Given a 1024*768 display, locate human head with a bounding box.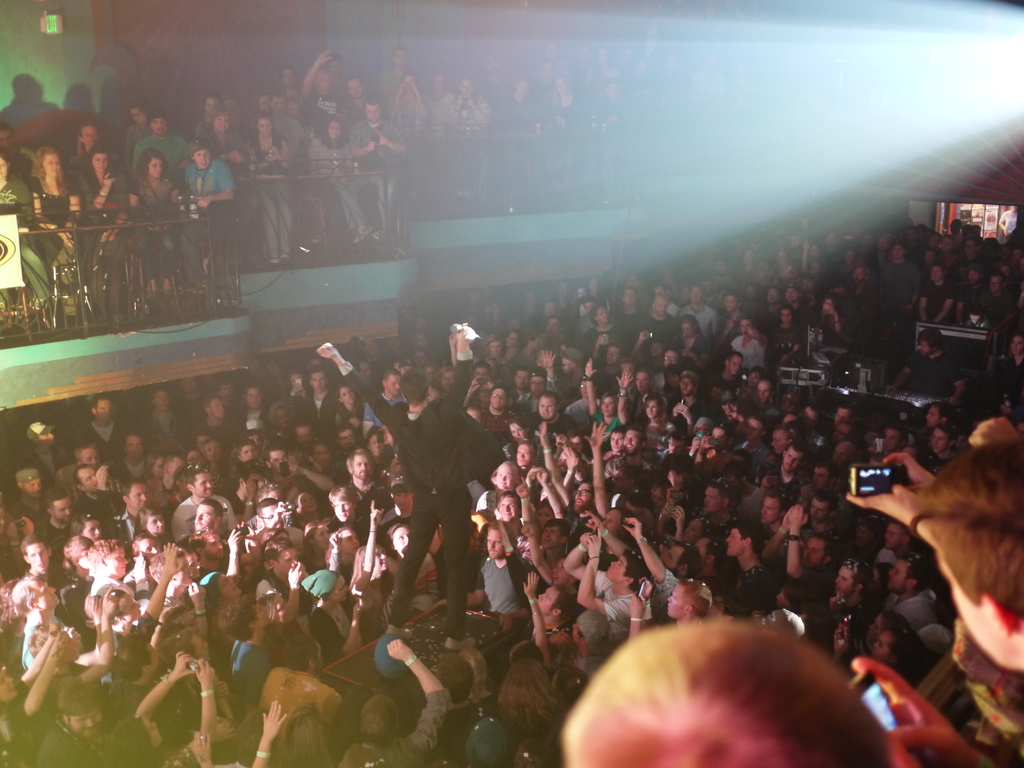
Located: [left=573, top=285, right=587, bottom=305].
